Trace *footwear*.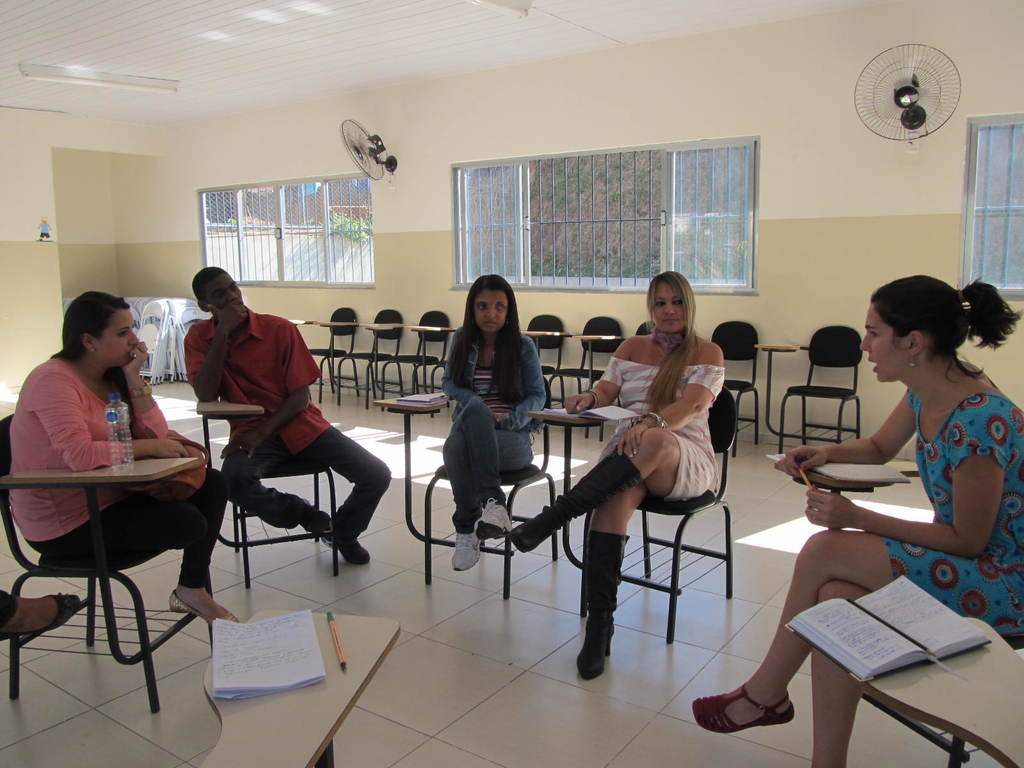
Traced to detection(0, 589, 82, 642).
